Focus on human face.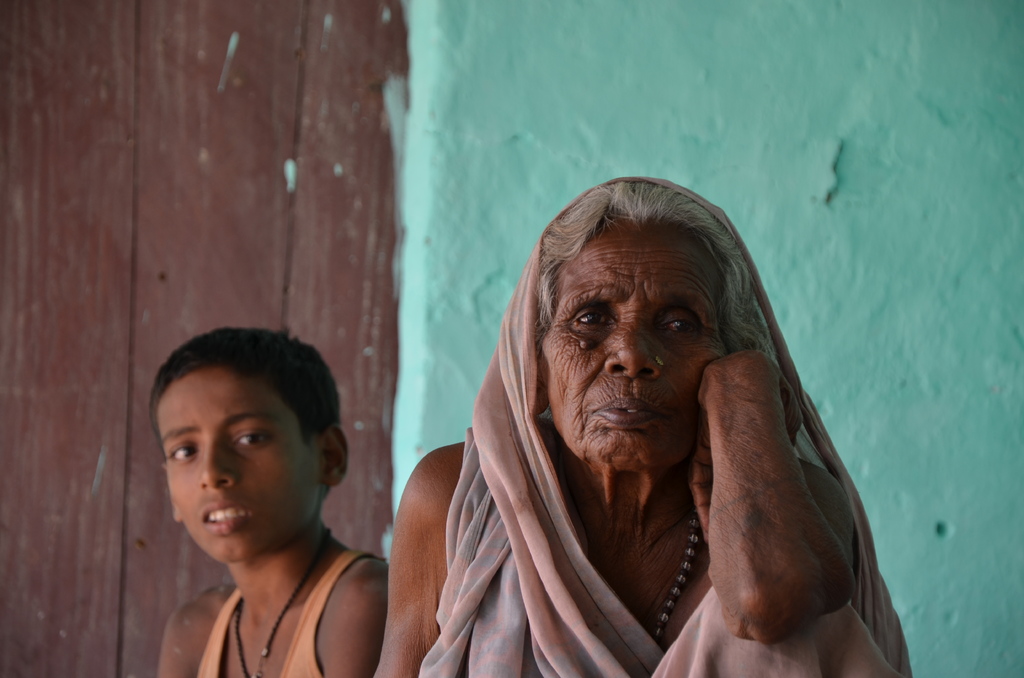
Focused at 160, 367, 315, 565.
